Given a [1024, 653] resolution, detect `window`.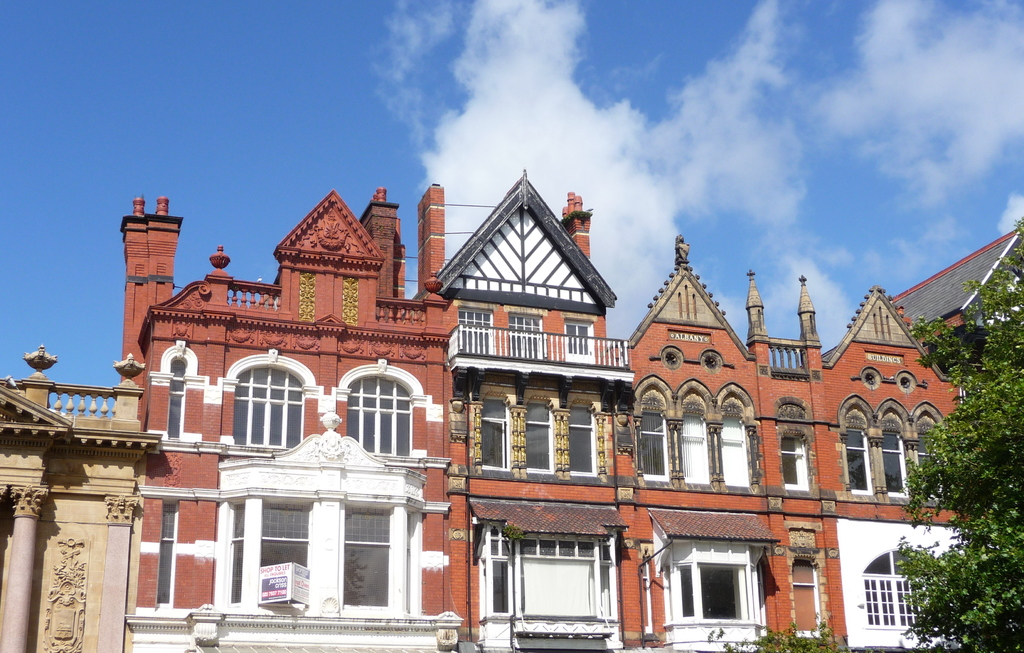
detection(850, 426, 876, 482).
